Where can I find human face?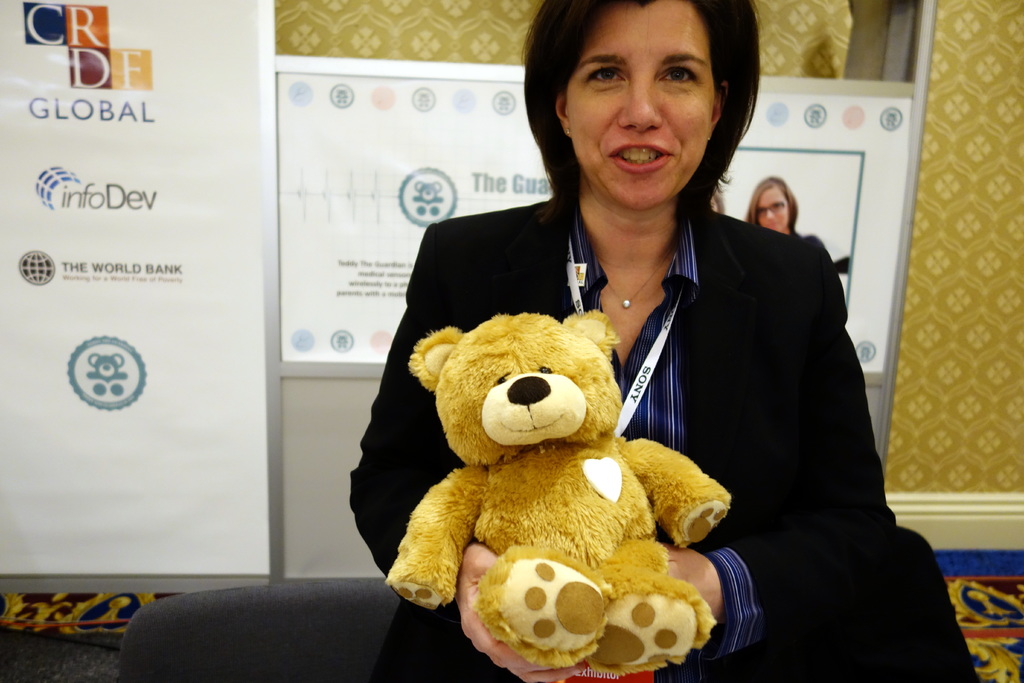
You can find it at left=568, top=0, right=716, bottom=205.
